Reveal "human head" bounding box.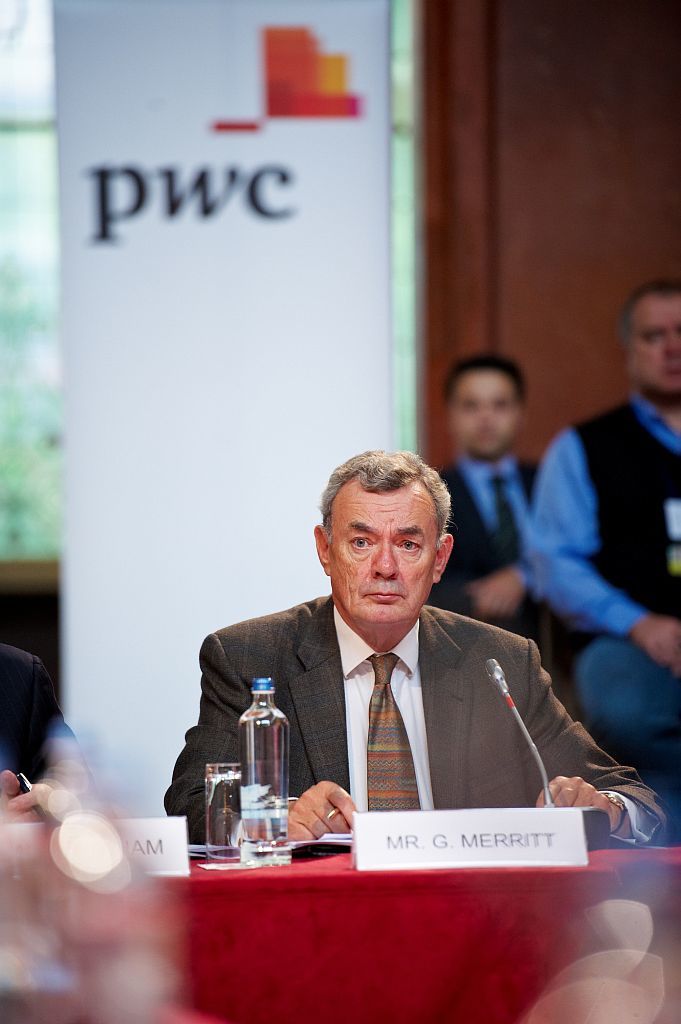
Revealed: region(446, 350, 517, 458).
